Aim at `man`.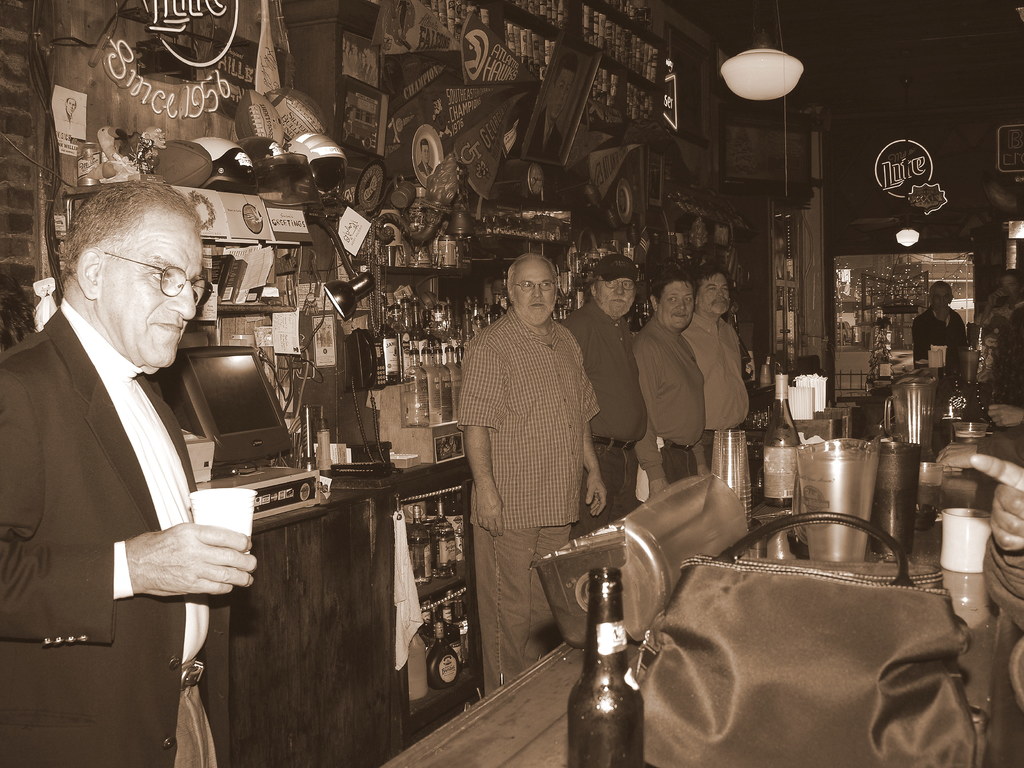
Aimed at <region>451, 252, 605, 696</region>.
